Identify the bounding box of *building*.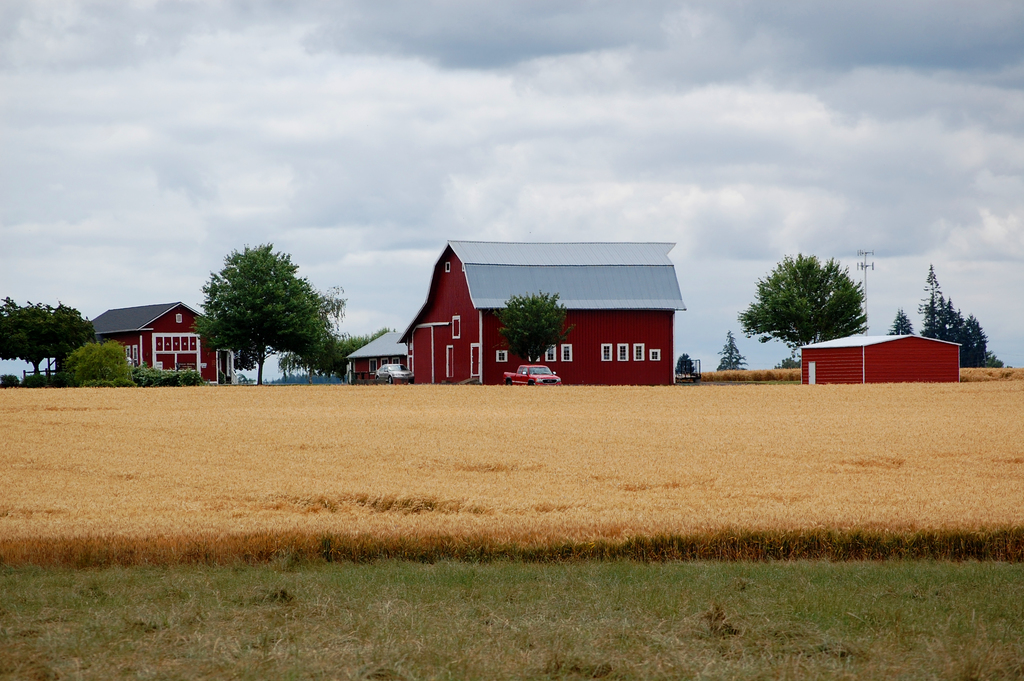
(left=92, top=302, right=231, bottom=384).
